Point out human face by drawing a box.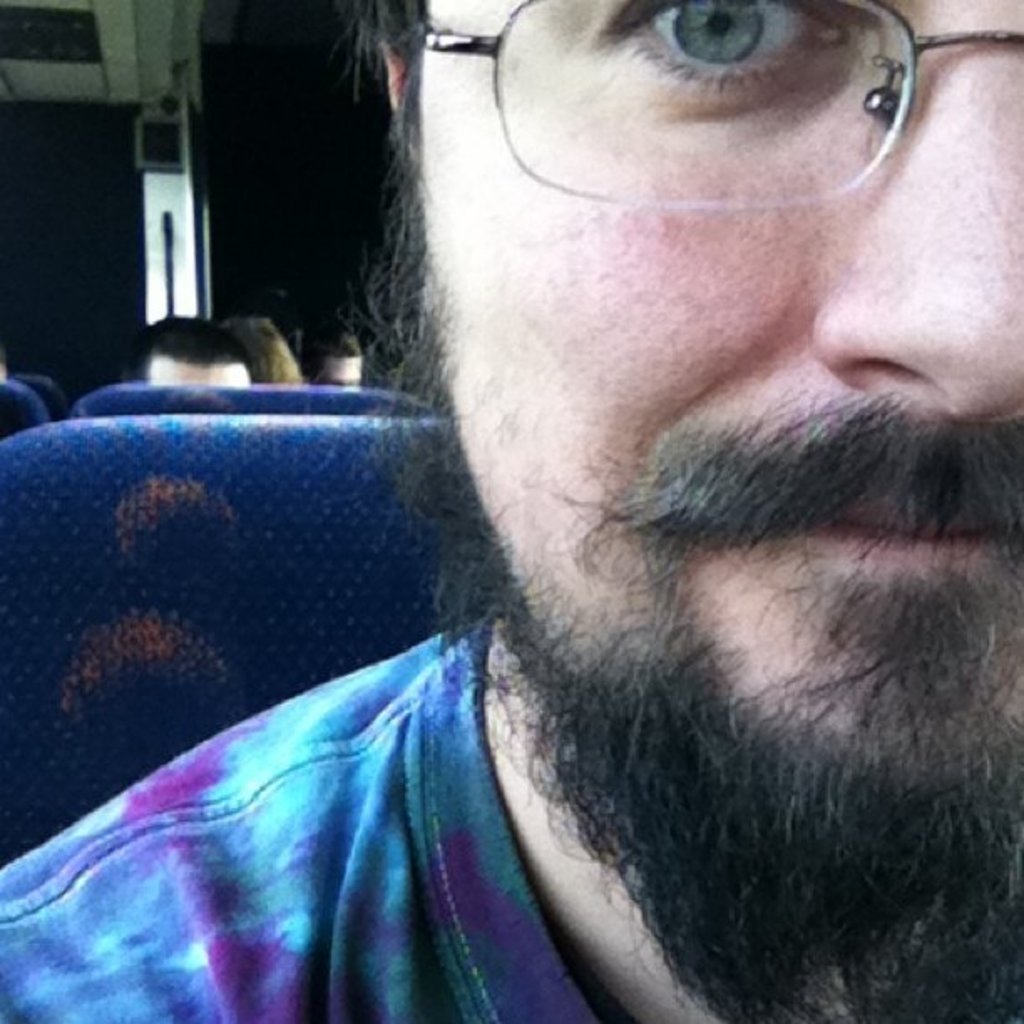
x1=137 y1=356 x2=244 y2=387.
